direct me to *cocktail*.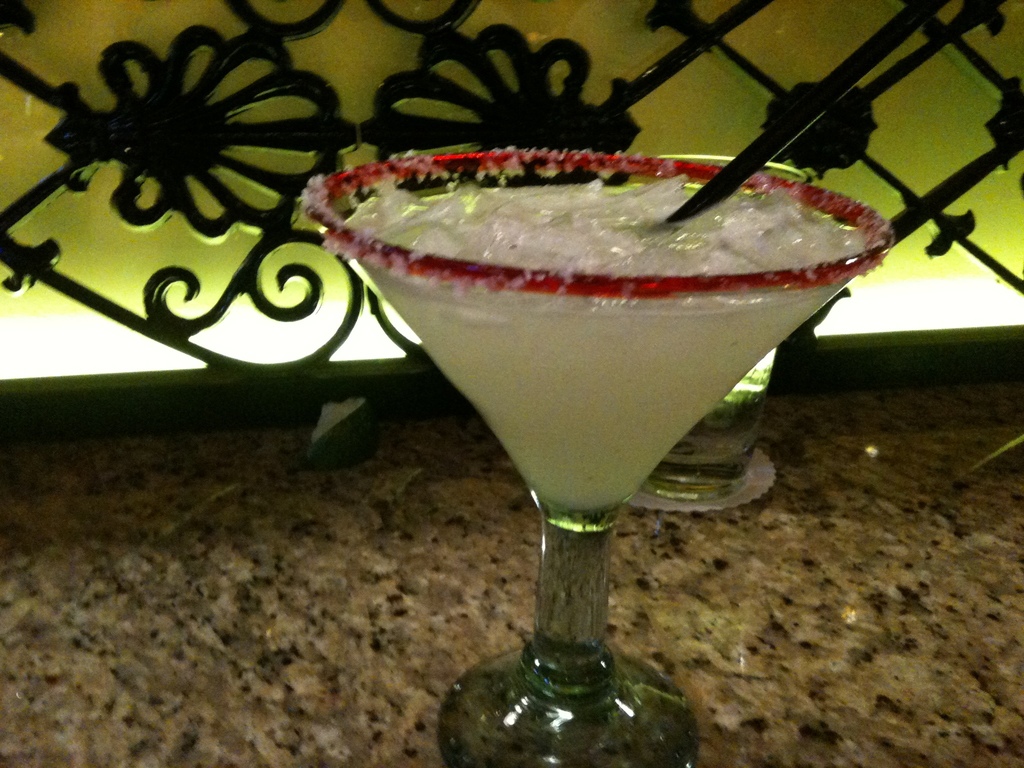
Direction: bbox=[349, 139, 822, 753].
